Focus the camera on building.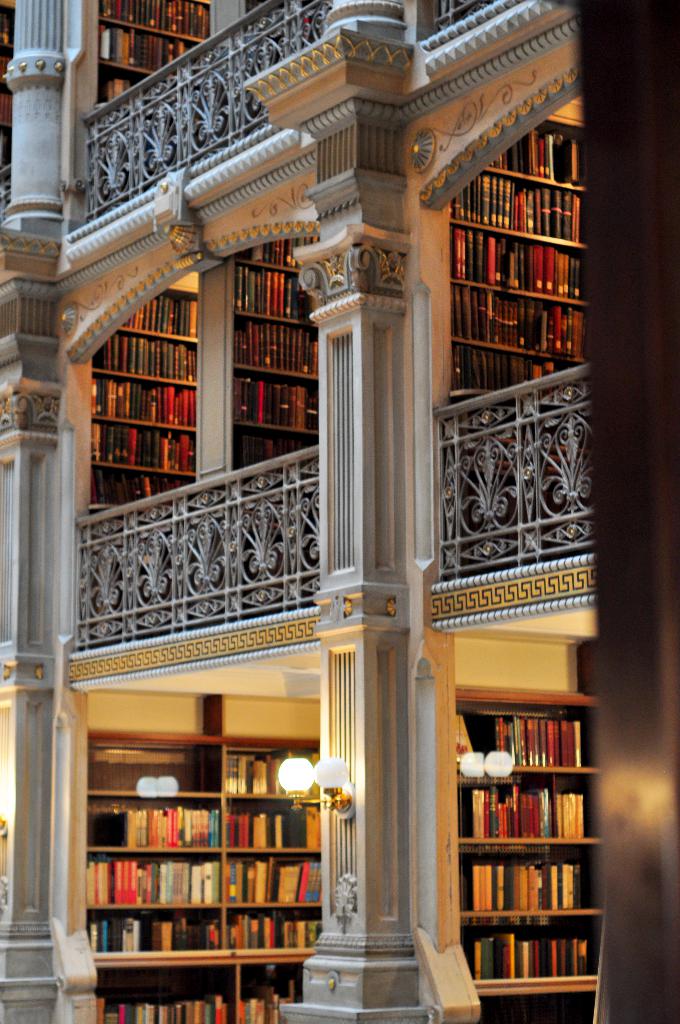
Focus region: [0, 0, 679, 1023].
